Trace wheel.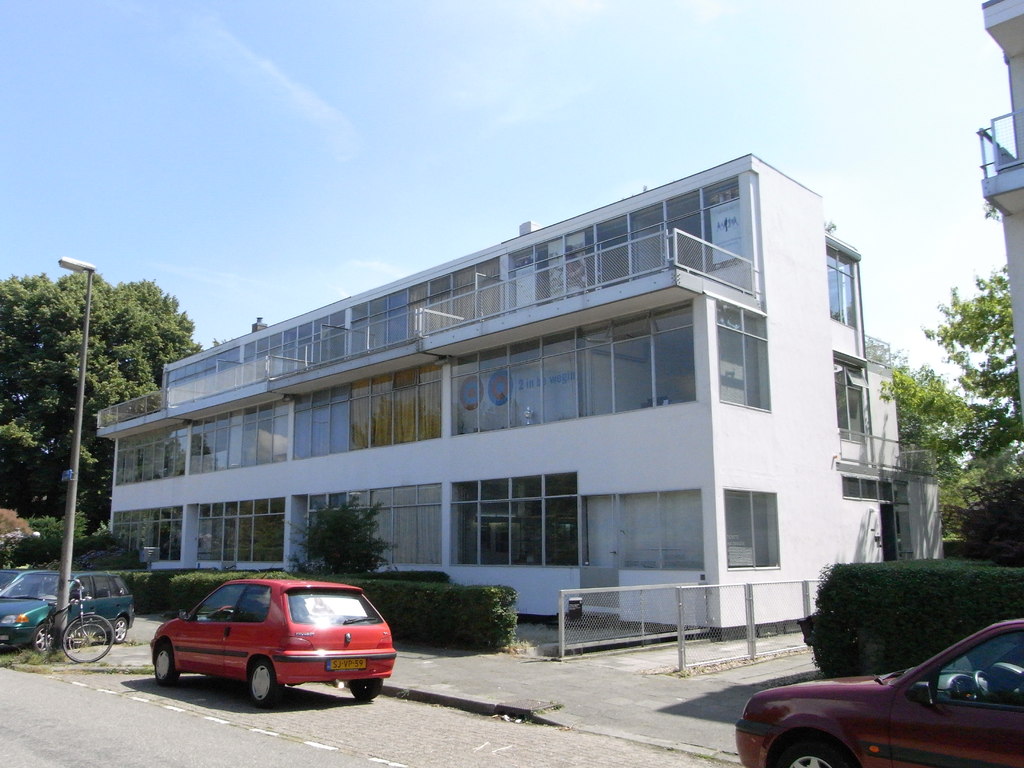
Traced to bbox=[342, 678, 385, 703].
